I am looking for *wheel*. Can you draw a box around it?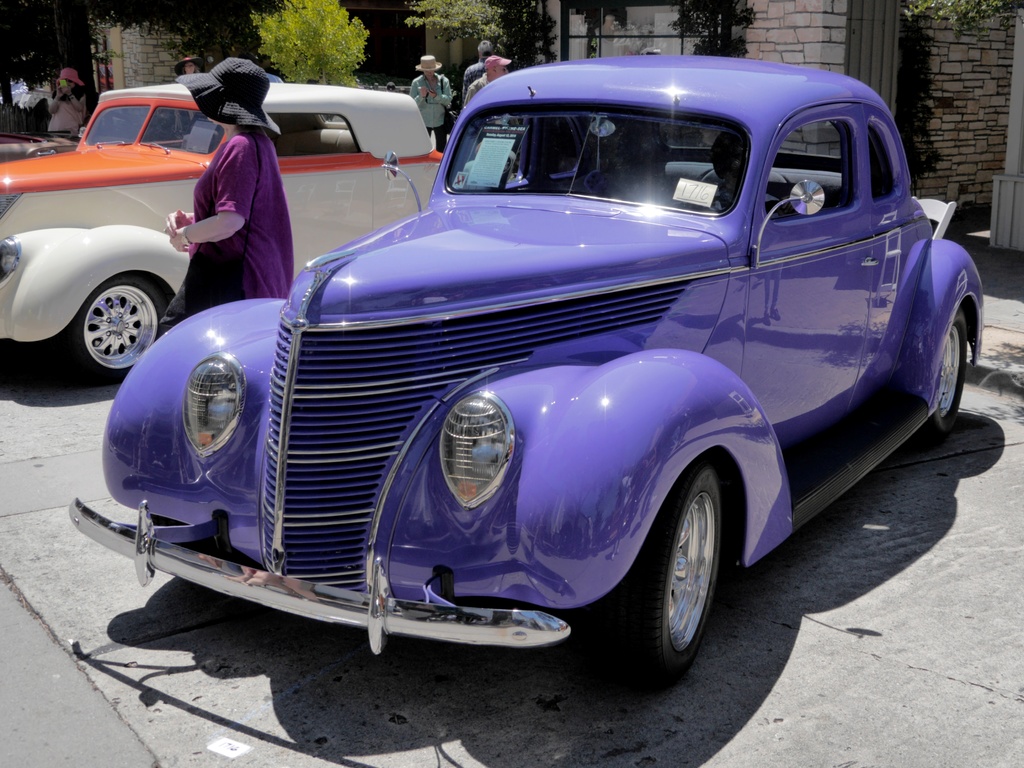
Sure, the bounding box is x1=60, y1=273, x2=164, y2=384.
